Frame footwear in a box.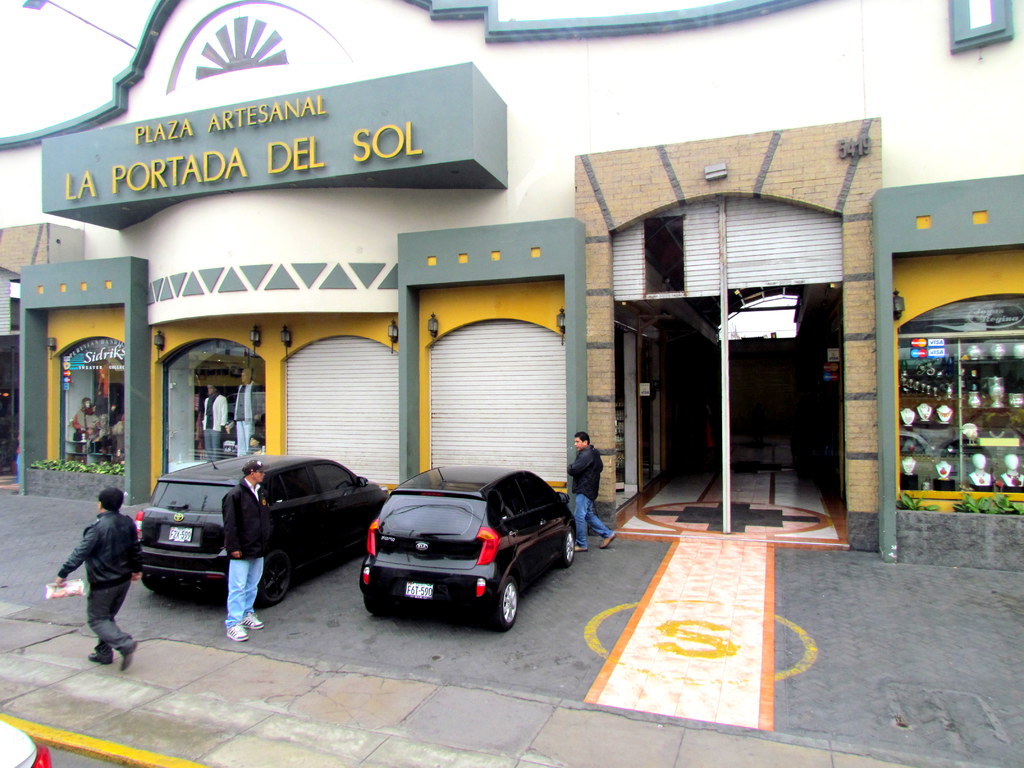
BBox(225, 624, 248, 641).
